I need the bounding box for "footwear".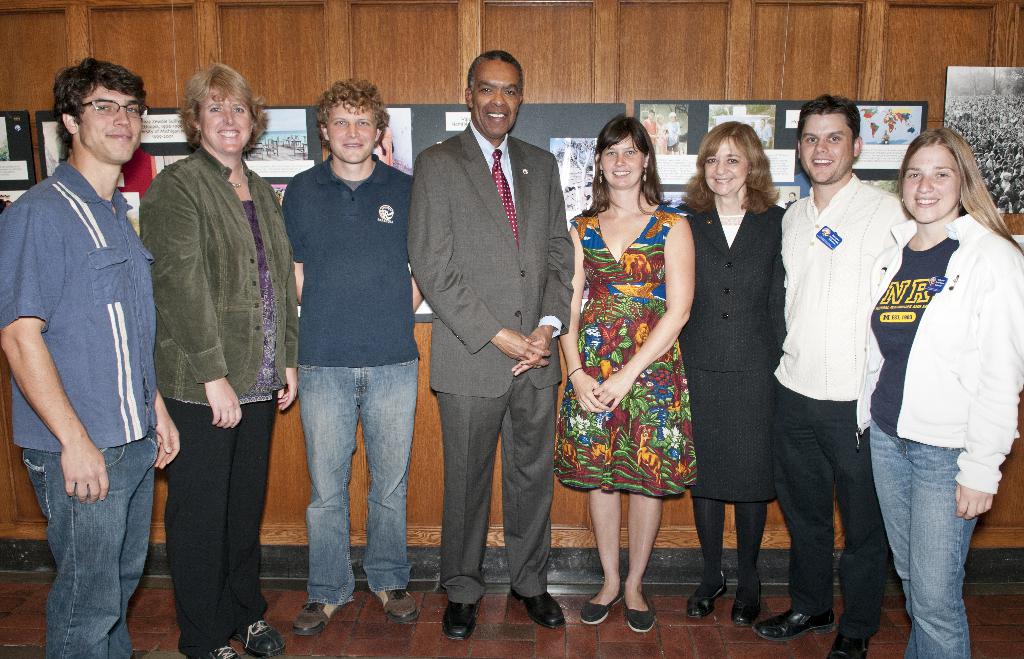
Here it is: [730, 575, 760, 631].
